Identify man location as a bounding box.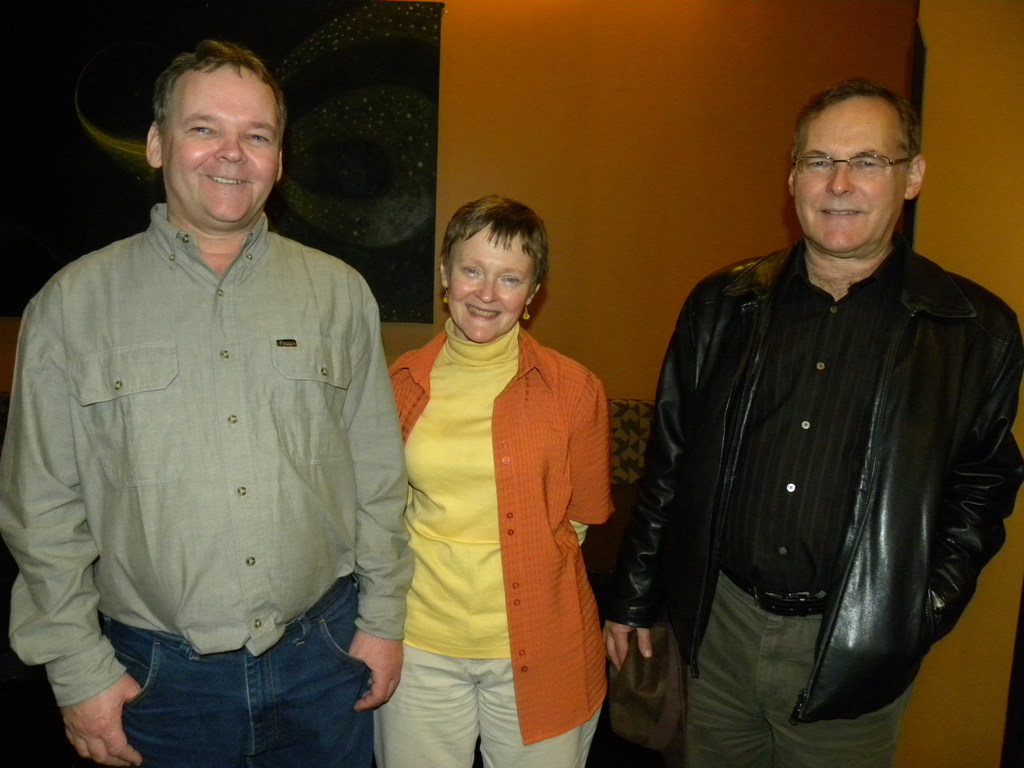
<box>603,82,1023,767</box>.
